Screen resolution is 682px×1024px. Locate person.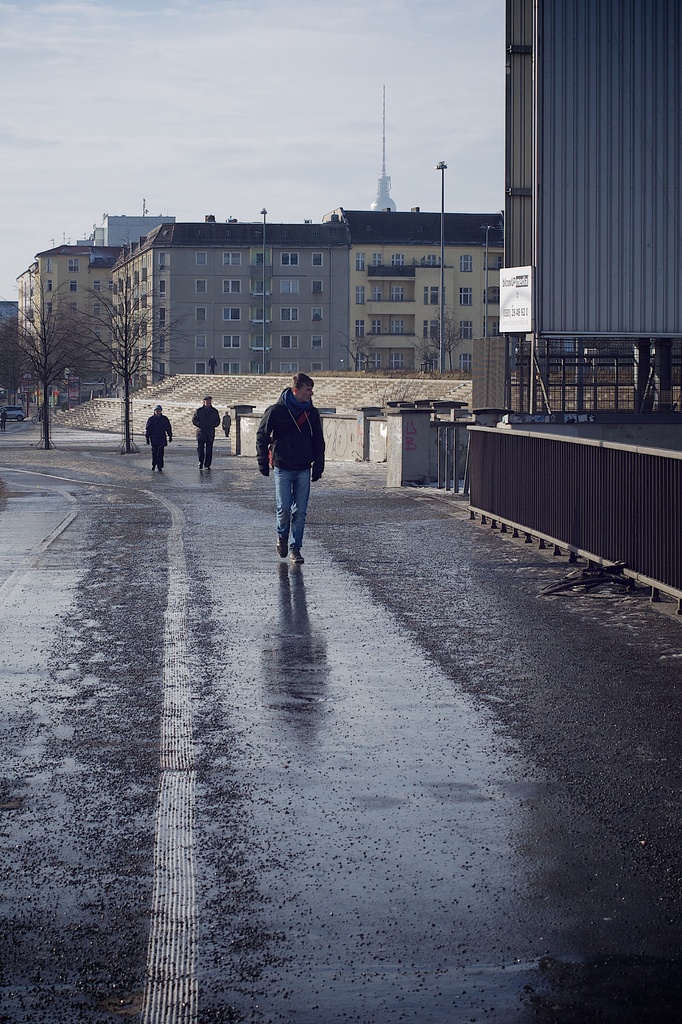
<box>221,405,237,438</box>.
